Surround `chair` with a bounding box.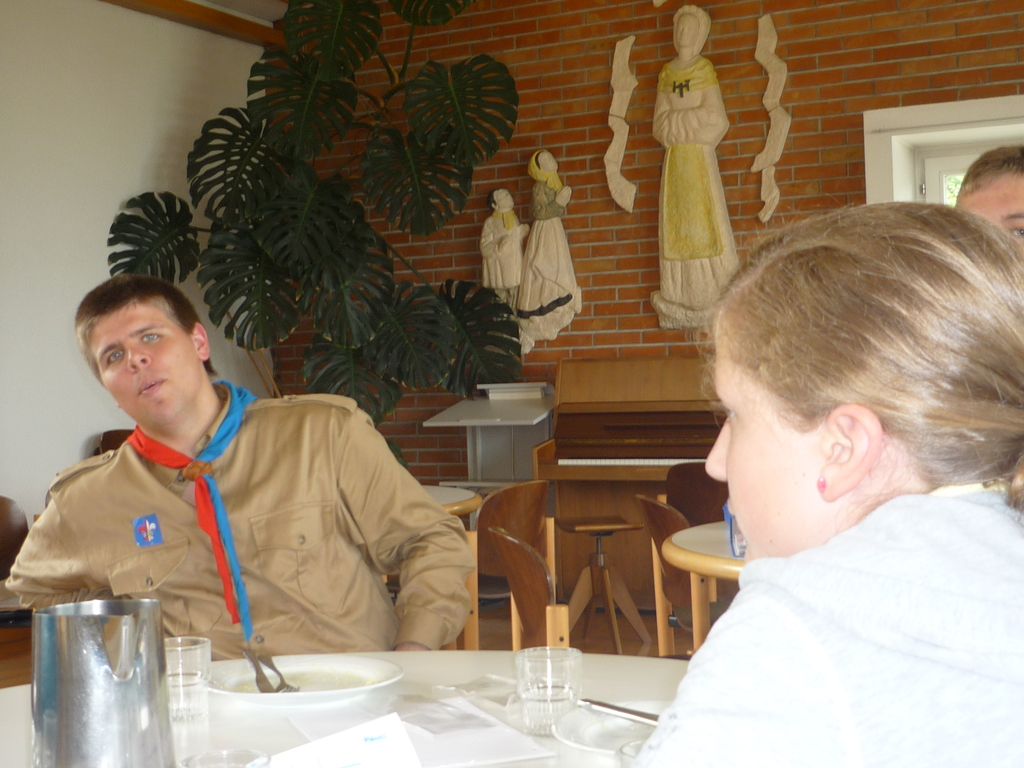
rect(632, 494, 726, 660).
